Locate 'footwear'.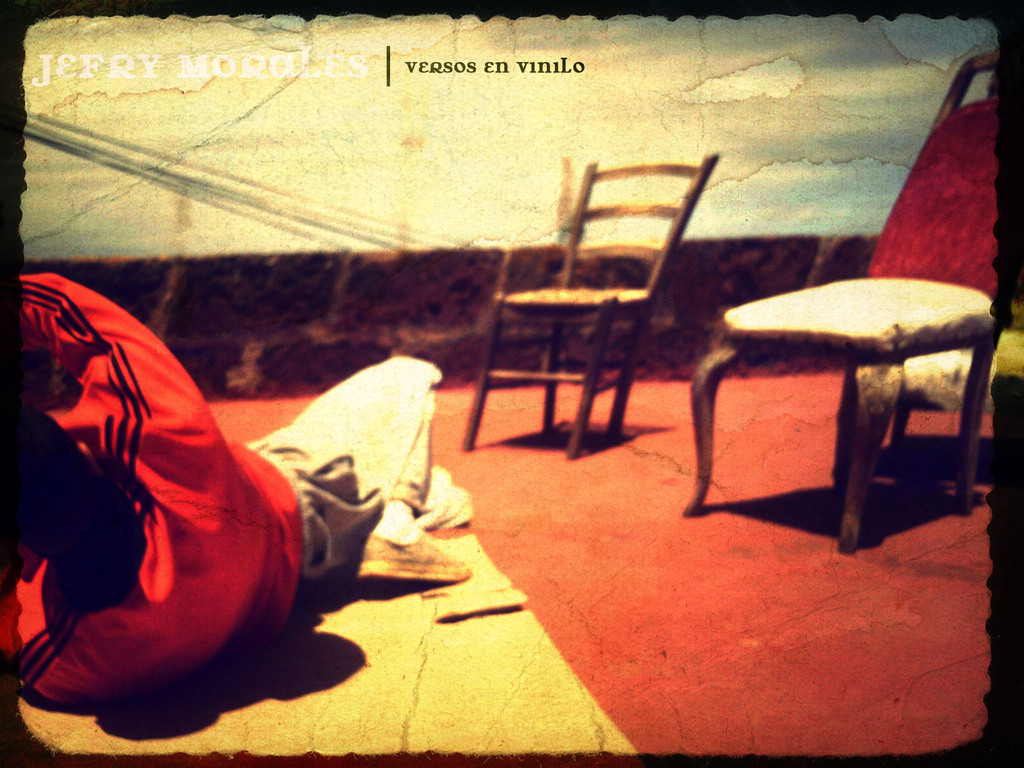
Bounding box: box=[358, 534, 465, 580].
